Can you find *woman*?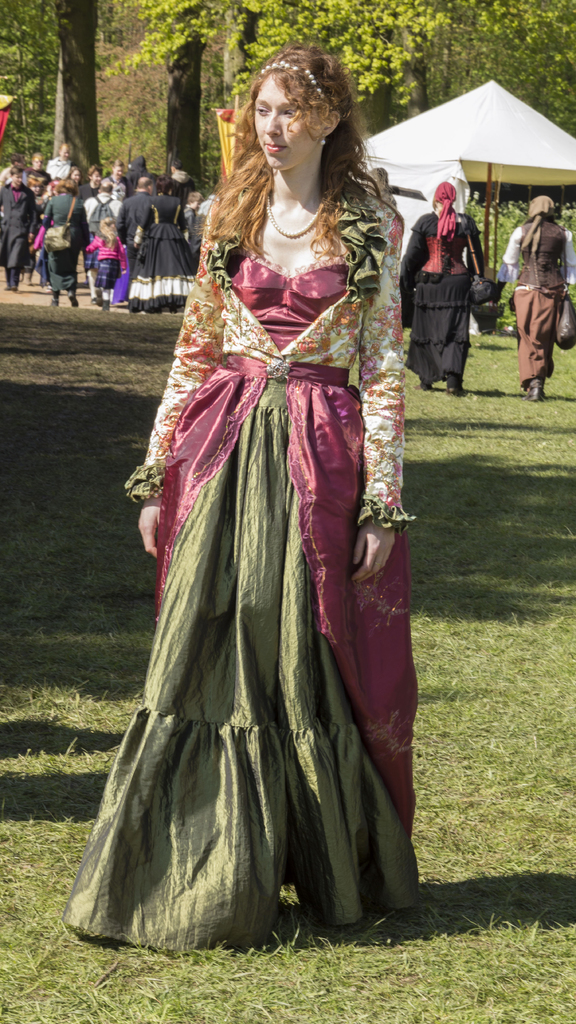
Yes, bounding box: crop(400, 179, 487, 394).
